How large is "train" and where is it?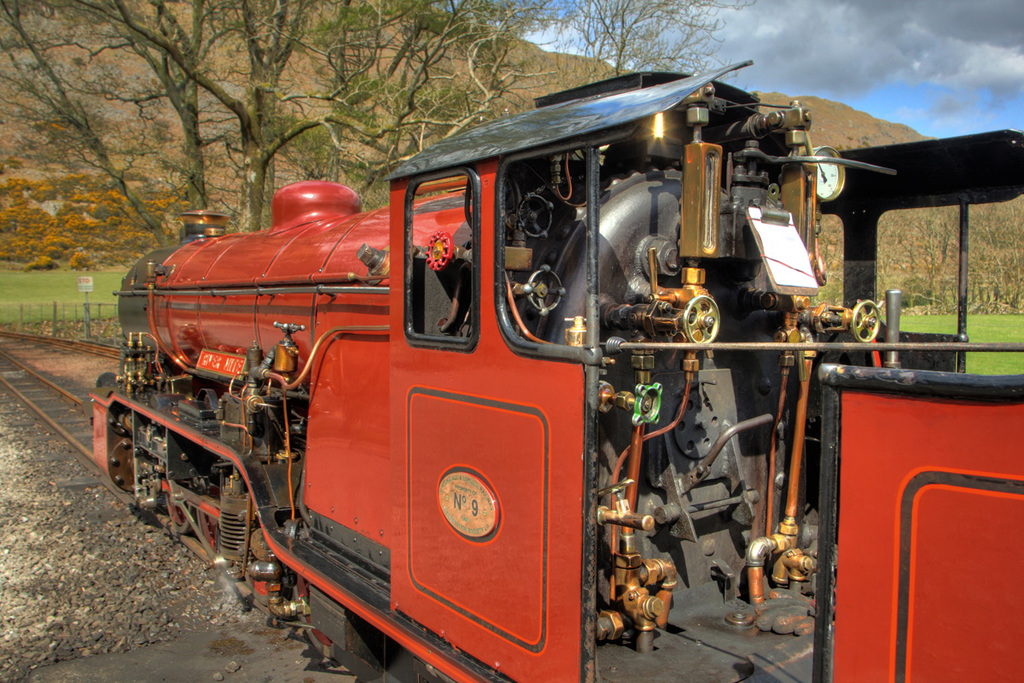
Bounding box: BBox(90, 61, 1023, 682).
